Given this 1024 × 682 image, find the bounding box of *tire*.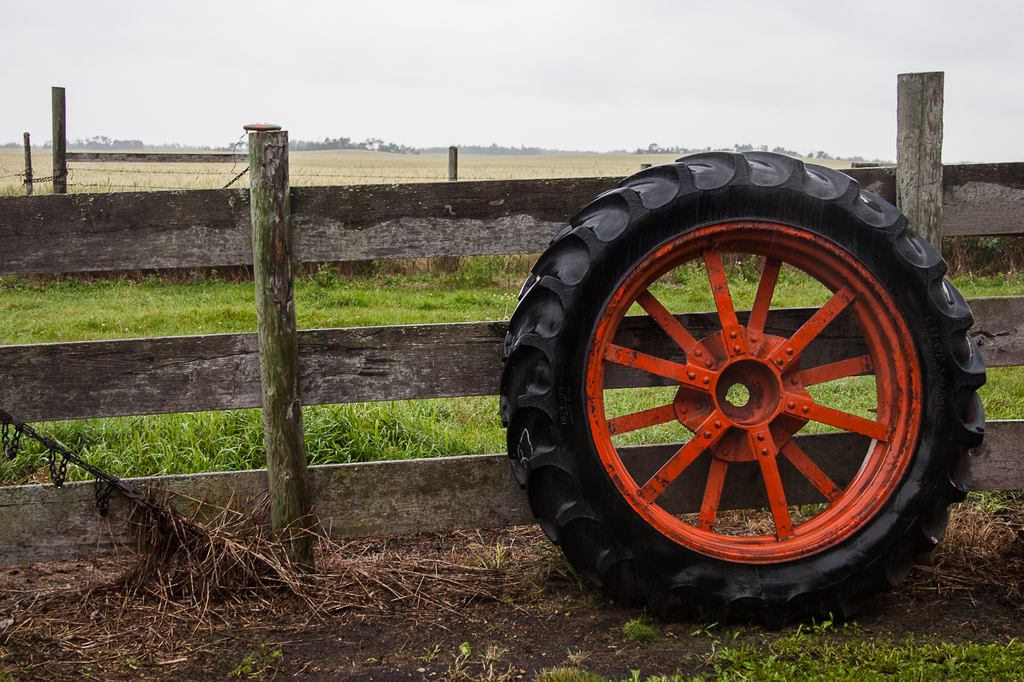
520 136 973 626.
